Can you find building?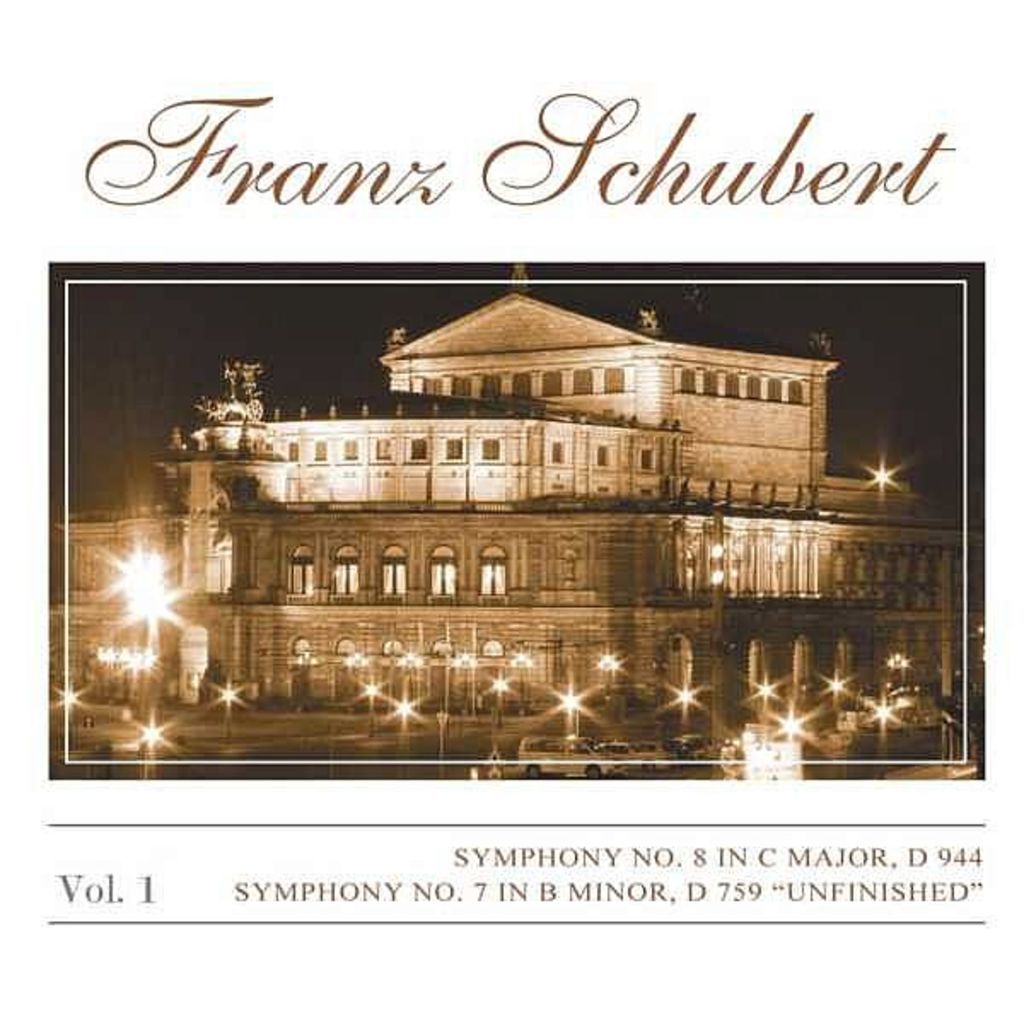
Yes, bounding box: detection(44, 294, 983, 715).
